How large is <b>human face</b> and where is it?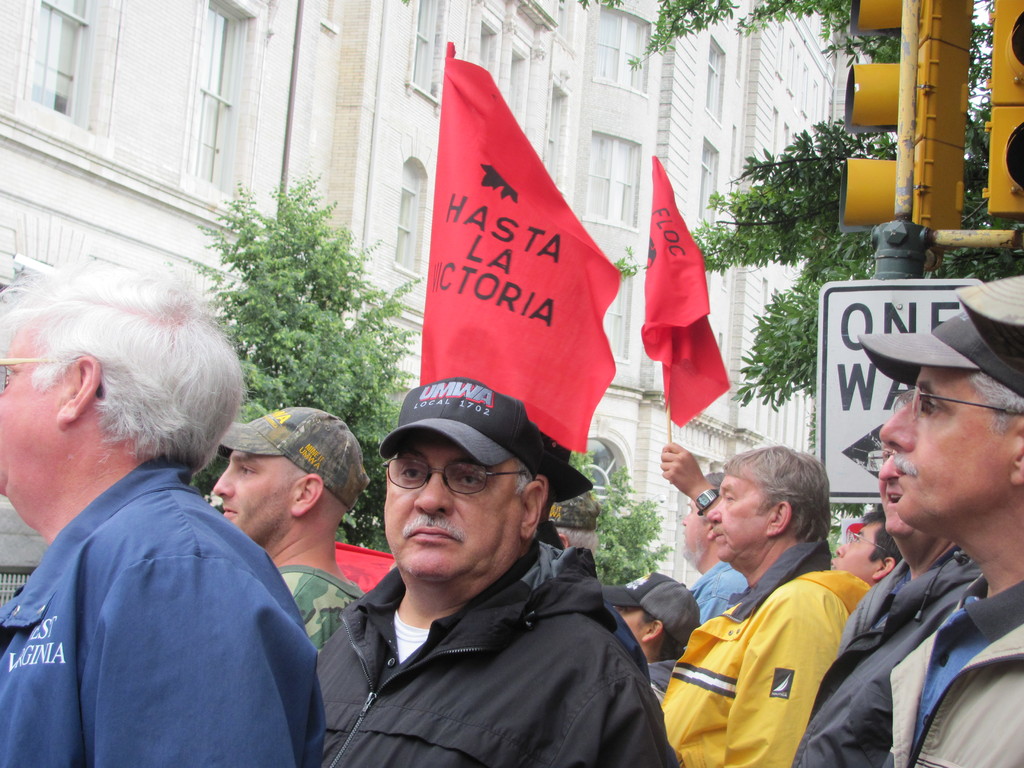
Bounding box: [383,433,522,575].
